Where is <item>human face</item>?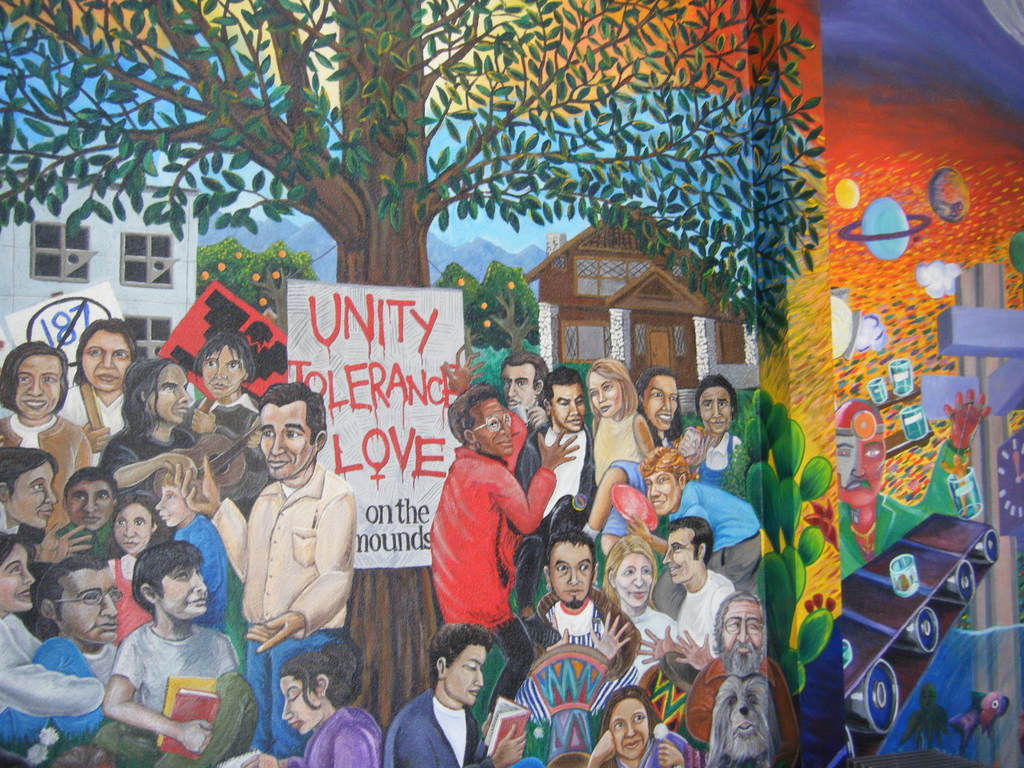
Rect(591, 372, 620, 415).
